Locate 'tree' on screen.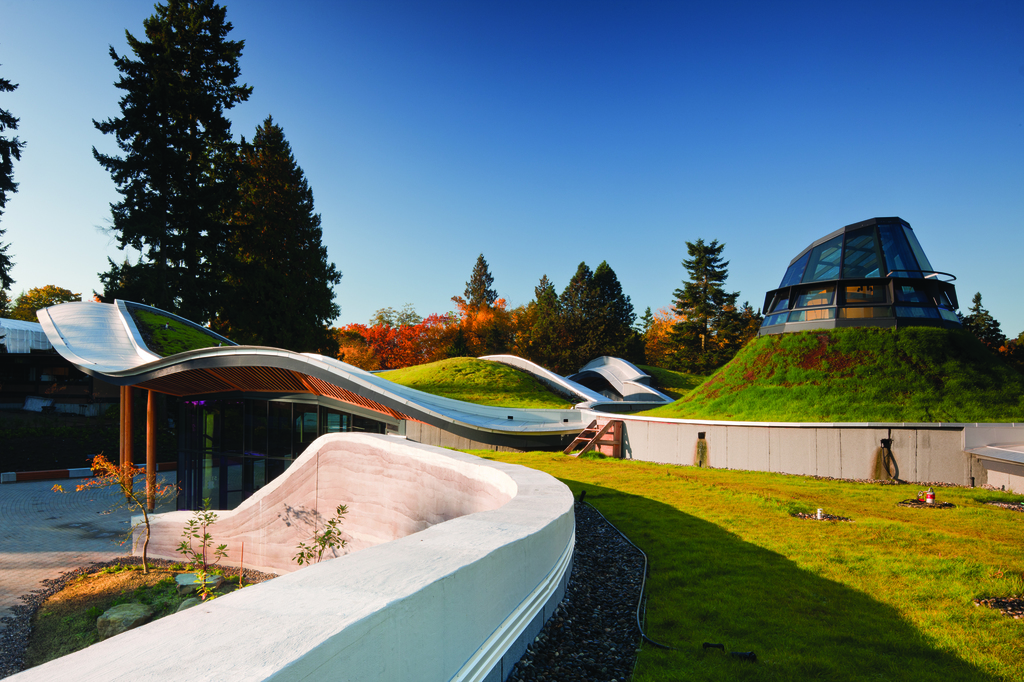
On screen at 13, 287, 81, 330.
